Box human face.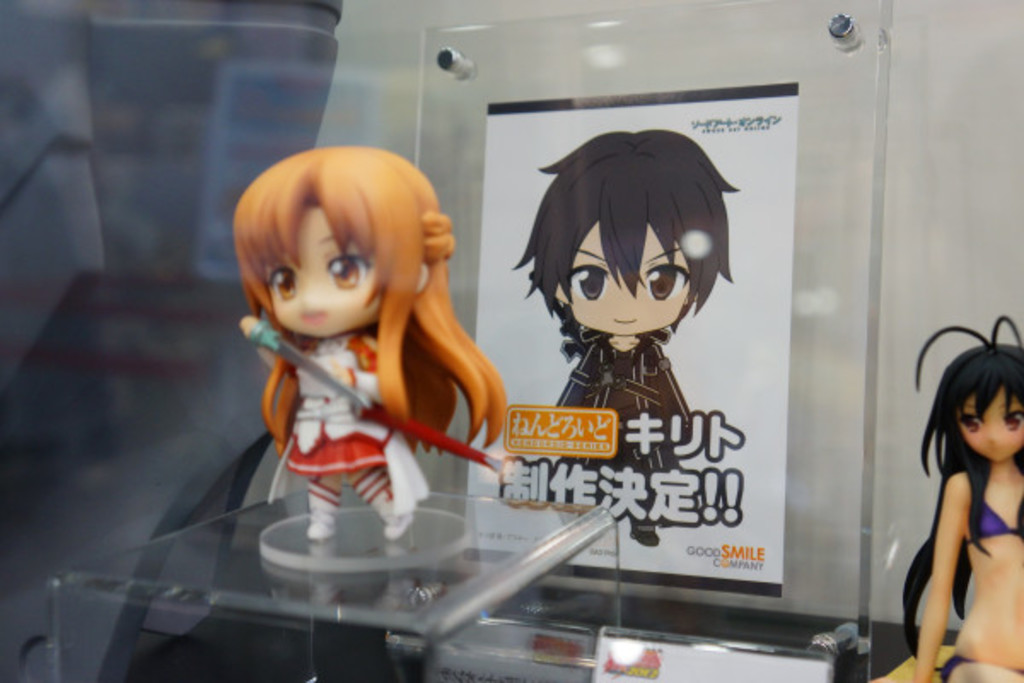
957,388,1022,461.
